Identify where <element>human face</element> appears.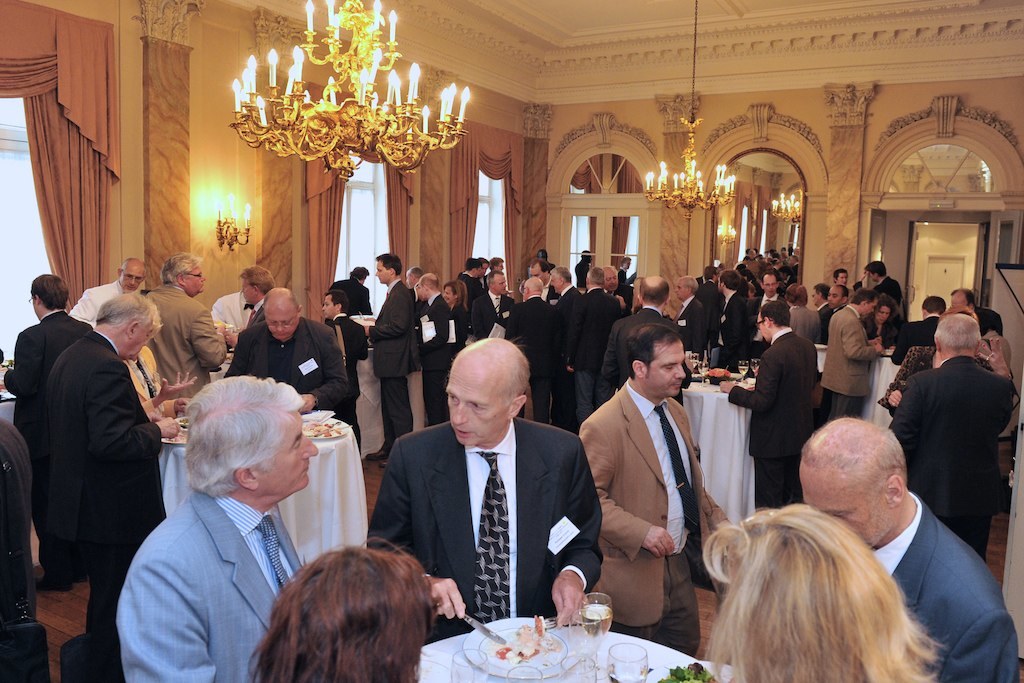
Appears at Rect(766, 276, 773, 295).
